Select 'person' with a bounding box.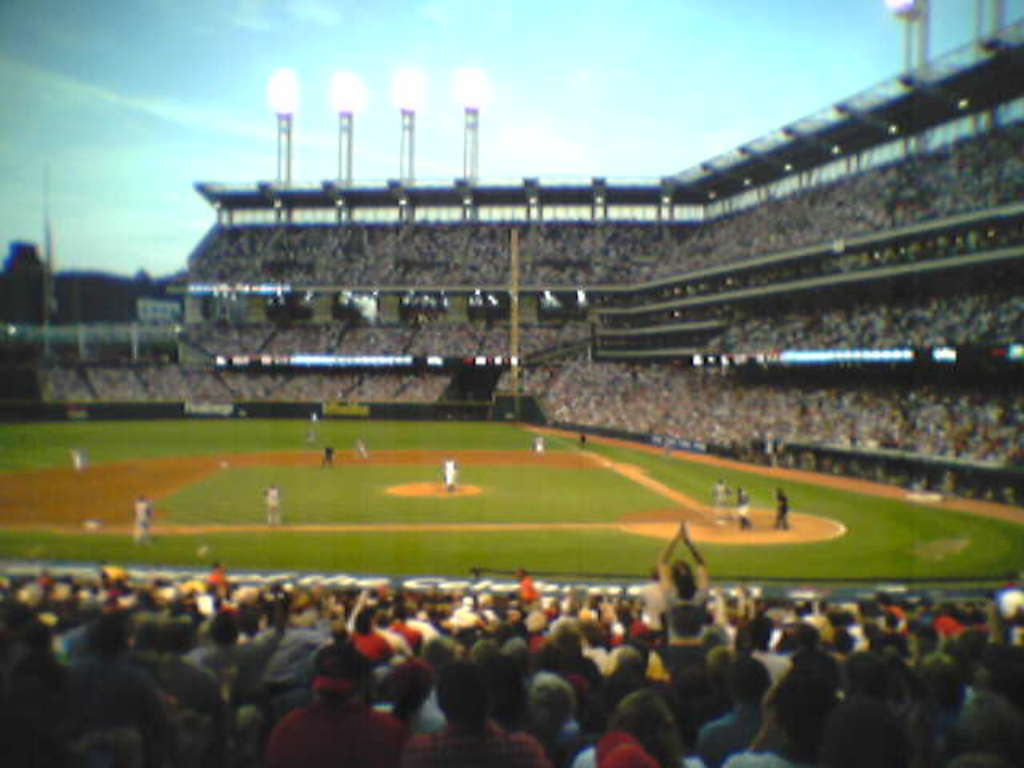
(714, 480, 730, 531).
